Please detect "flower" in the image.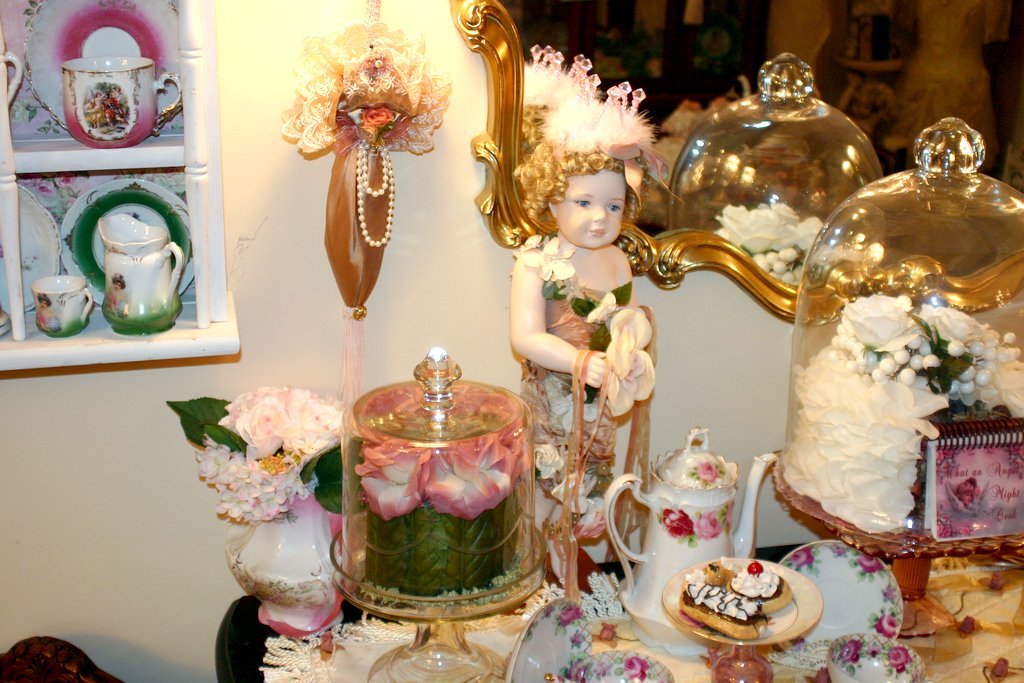
<bbox>718, 205, 811, 257</bbox>.
